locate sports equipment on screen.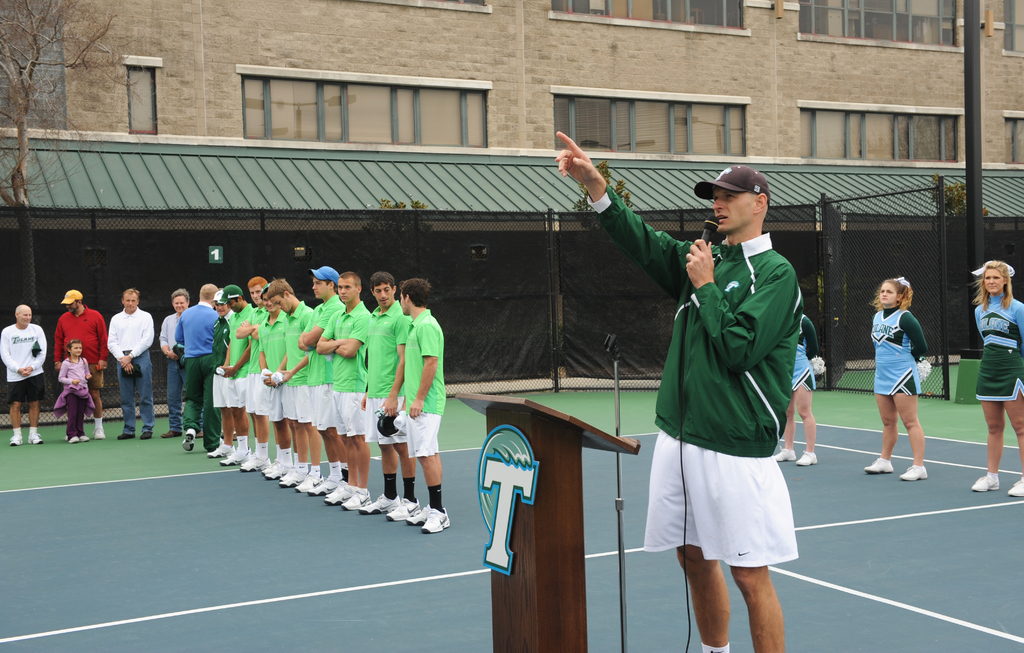
On screen at x1=896 y1=464 x2=929 y2=478.
